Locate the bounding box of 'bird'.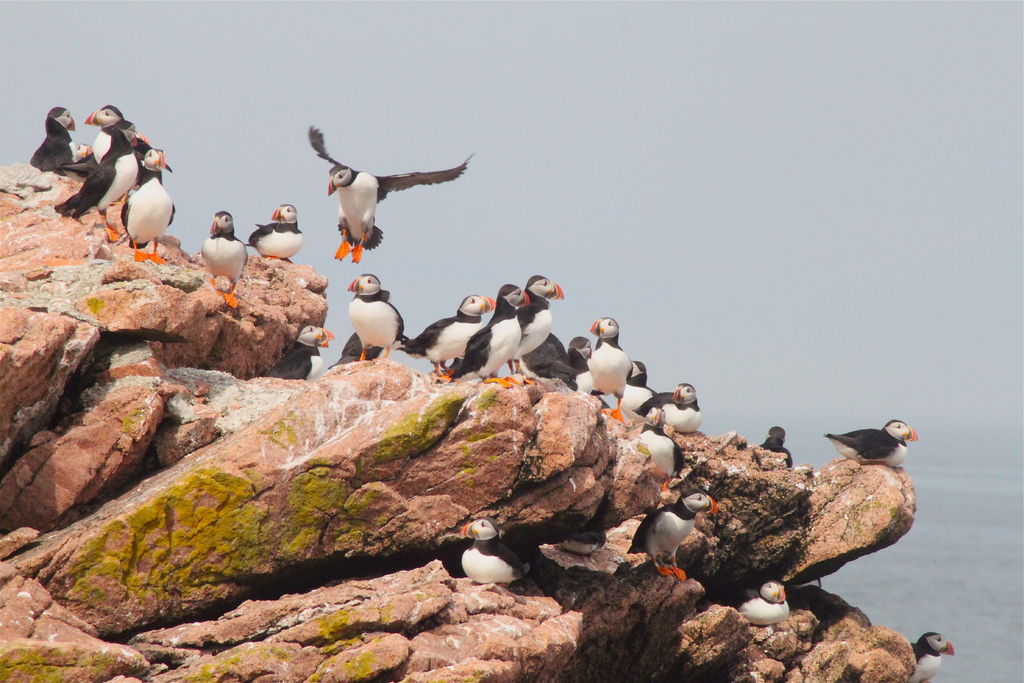
Bounding box: pyautogui.locateOnScreen(603, 413, 691, 493).
